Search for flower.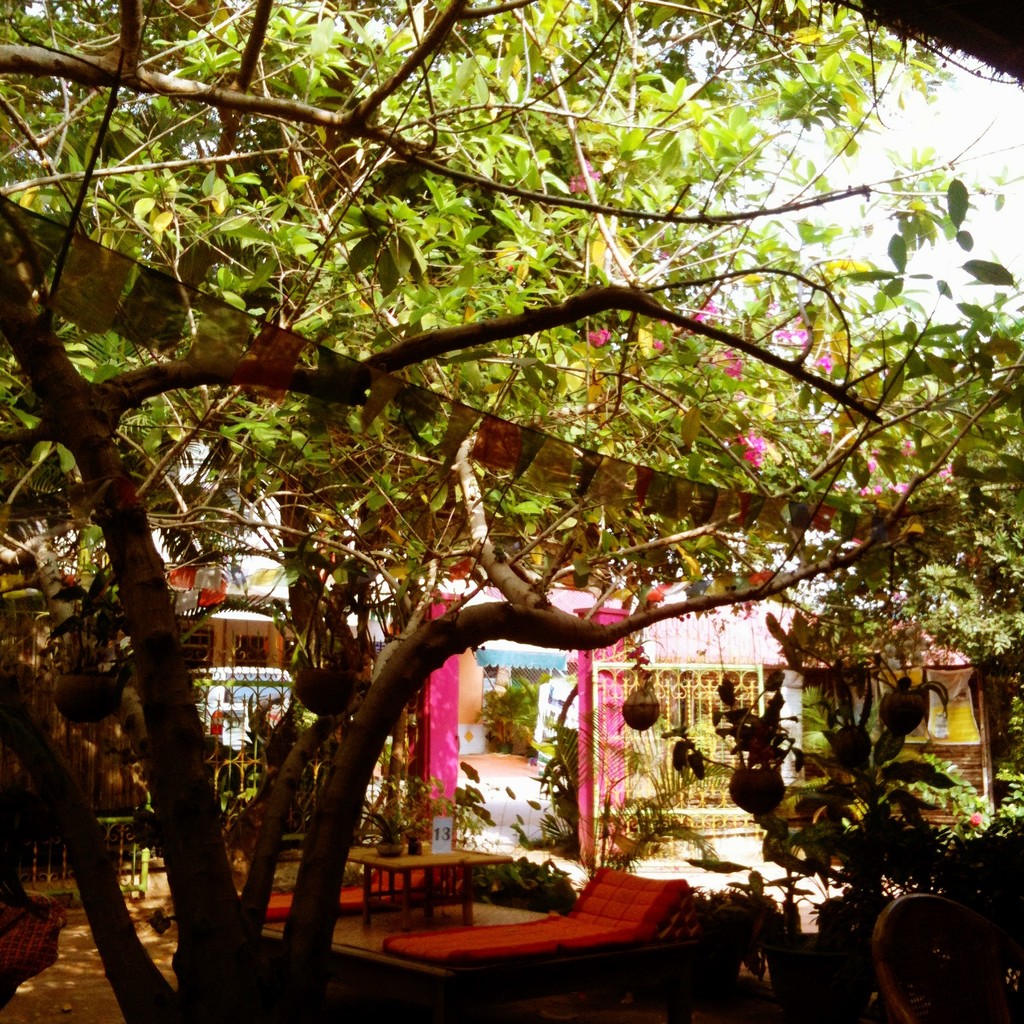
Found at {"x1": 887, "y1": 477, "x2": 908, "y2": 495}.
